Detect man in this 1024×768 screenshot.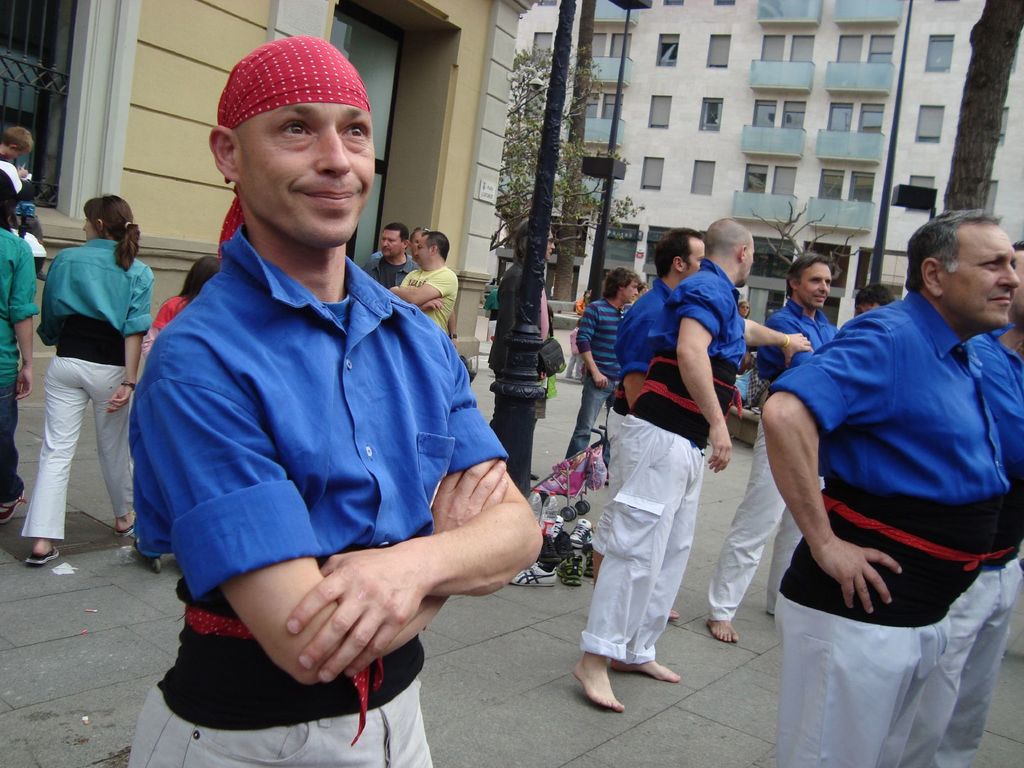
Detection: left=406, top=227, right=460, bottom=355.
